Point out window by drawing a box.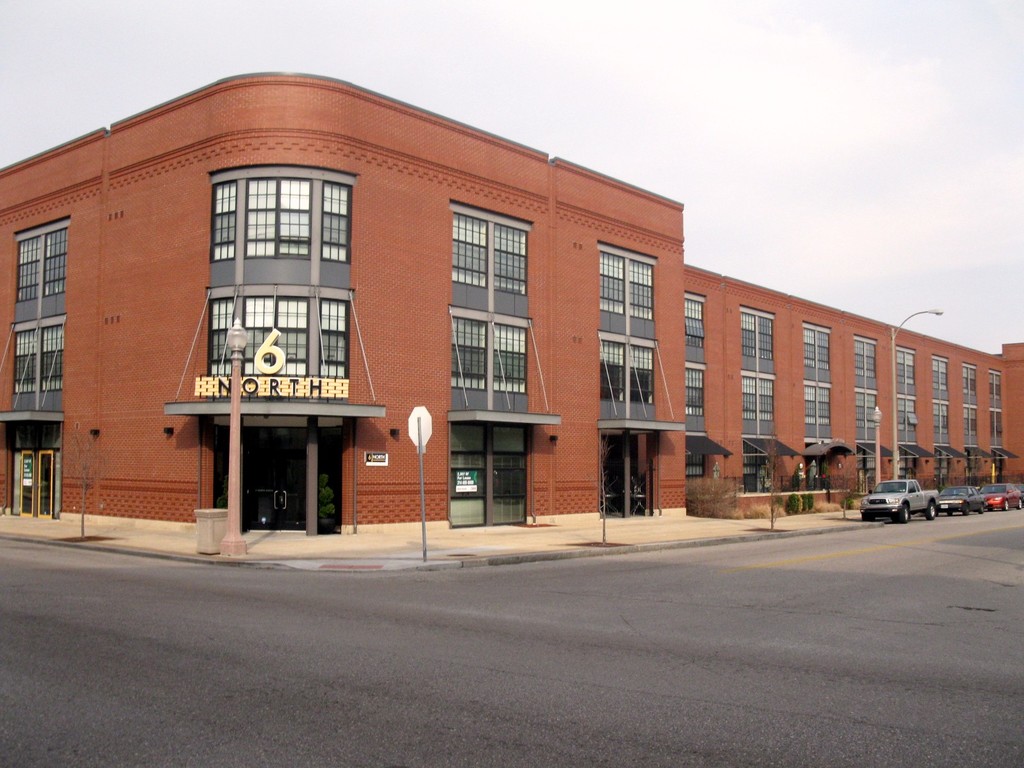
(x1=682, y1=364, x2=703, y2=416).
